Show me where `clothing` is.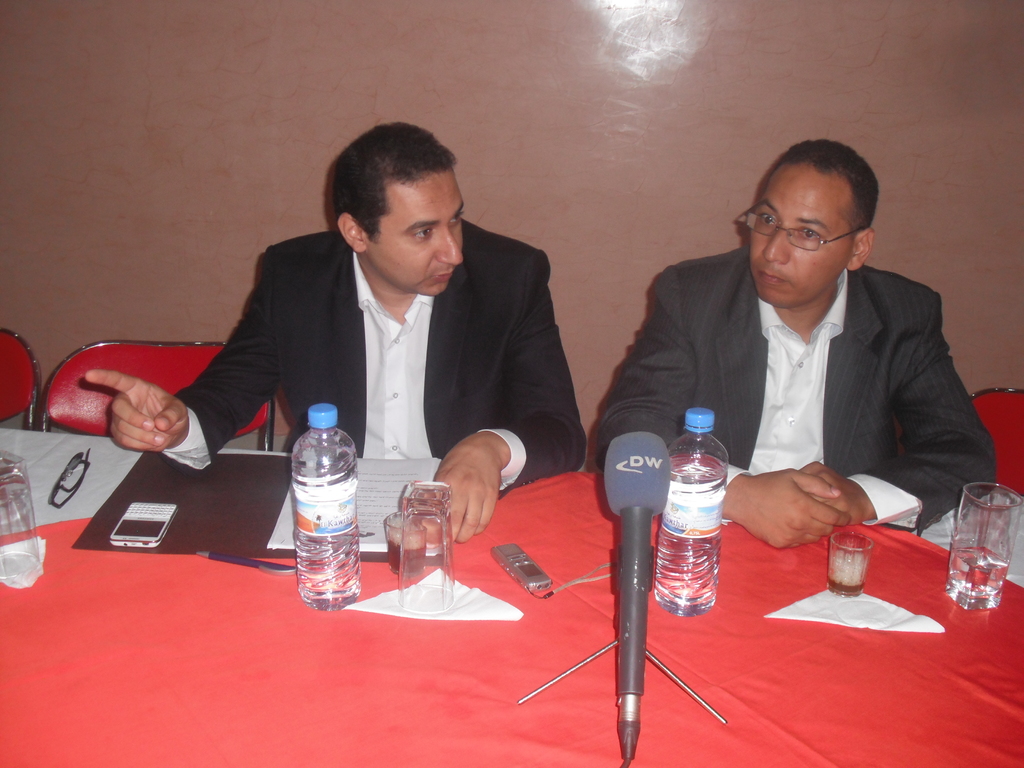
`clothing` is at BBox(162, 191, 603, 536).
